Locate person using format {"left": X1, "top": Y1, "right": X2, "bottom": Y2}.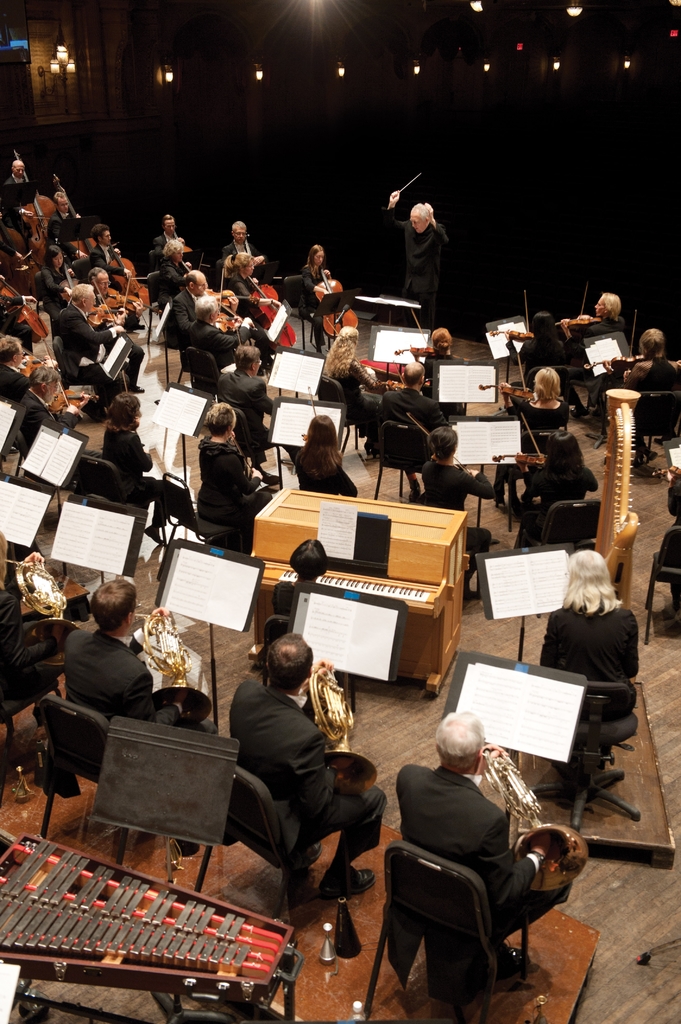
{"left": 298, "top": 239, "right": 352, "bottom": 311}.
